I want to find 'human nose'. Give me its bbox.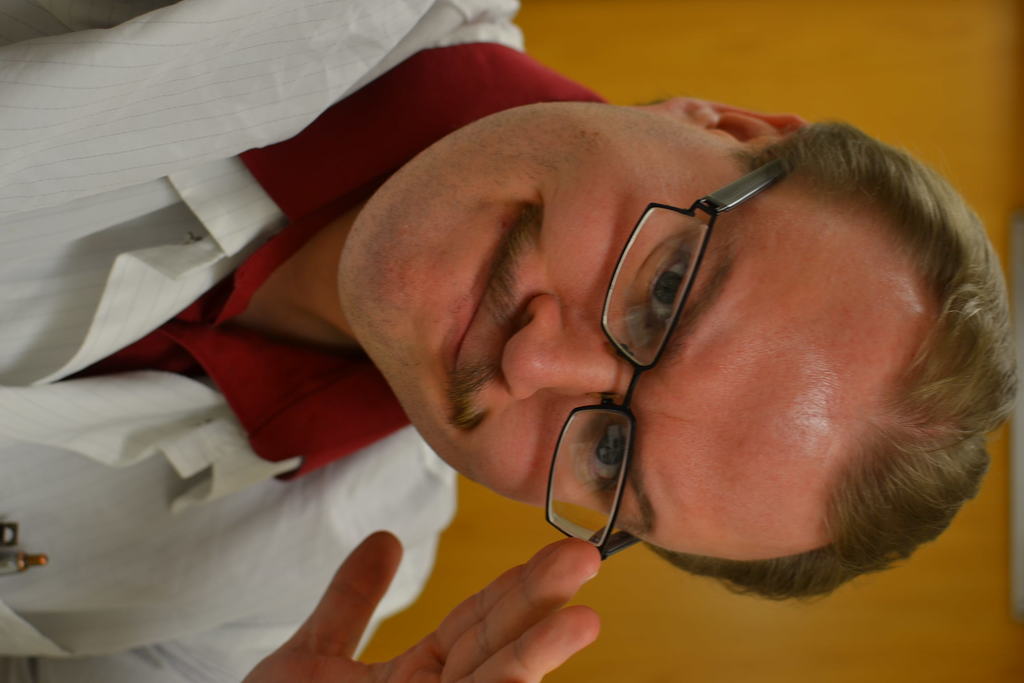
[498, 290, 630, 403].
